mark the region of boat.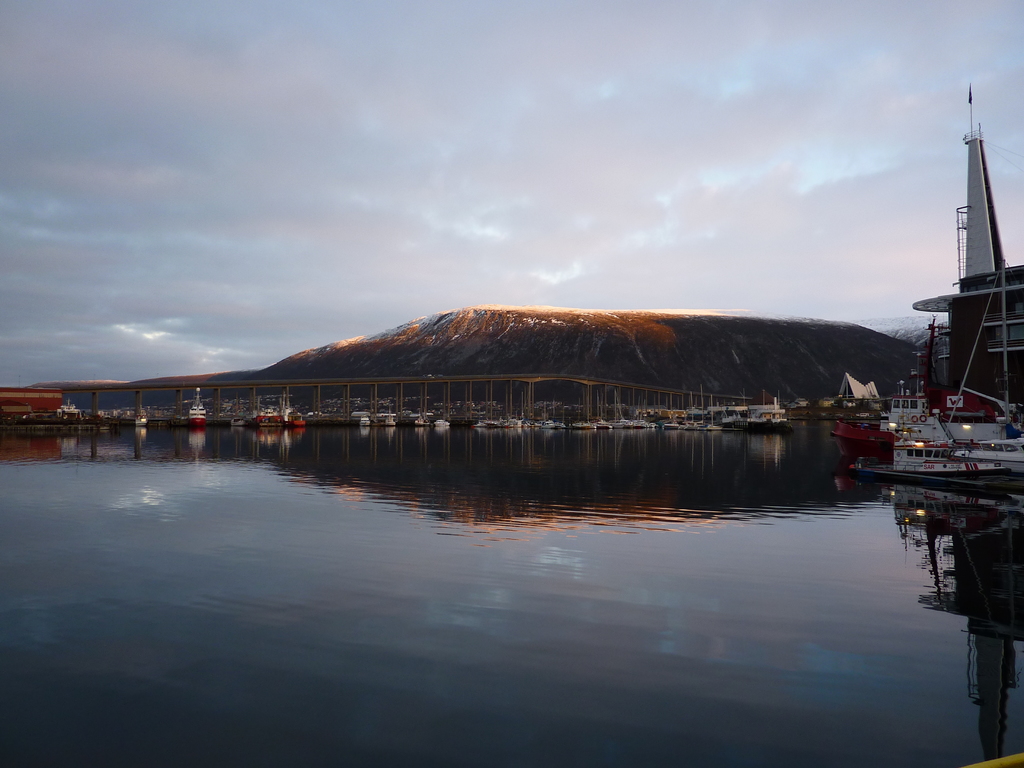
Region: l=899, t=94, r=1023, b=474.
